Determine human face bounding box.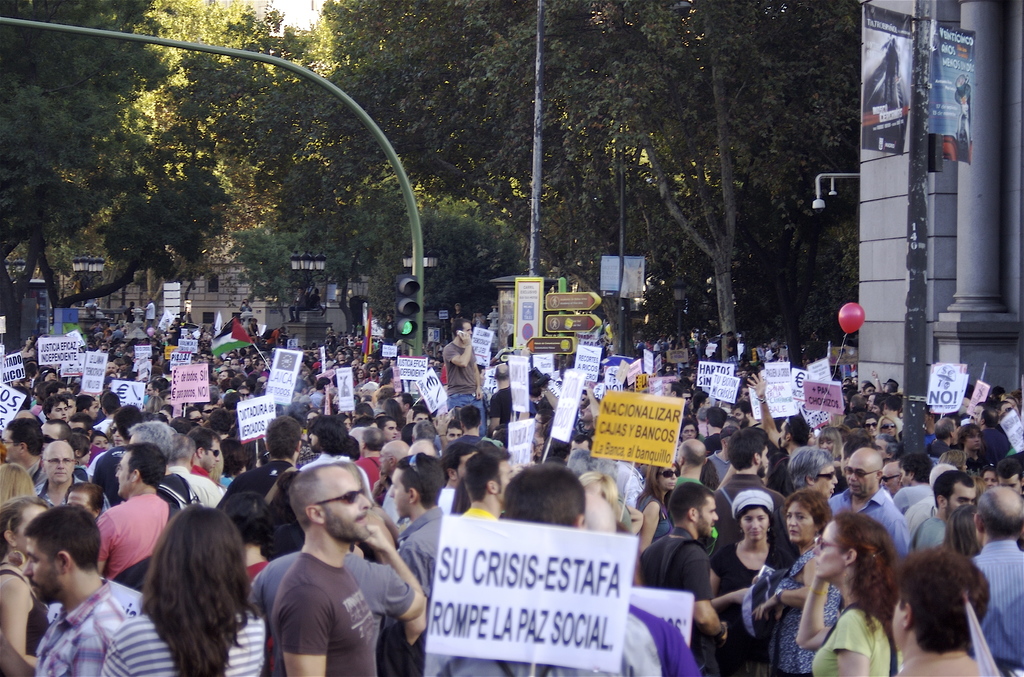
Determined: 25 539 62 594.
